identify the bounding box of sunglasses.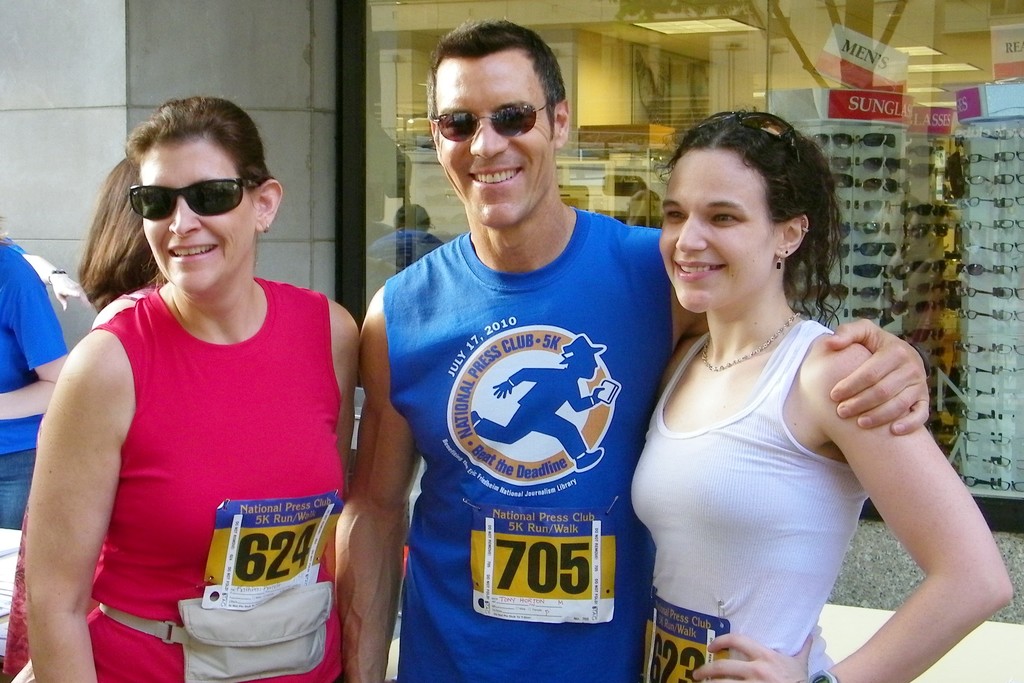
<bbox>852, 262, 896, 278</bbox>.
